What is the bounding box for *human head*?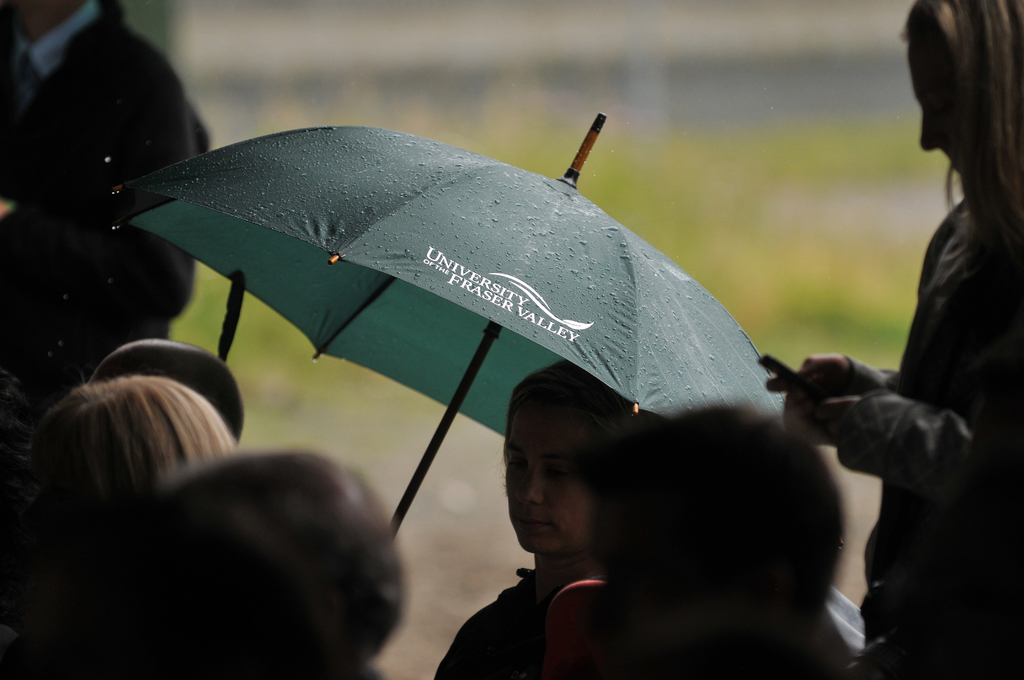
603:408:850:629.
